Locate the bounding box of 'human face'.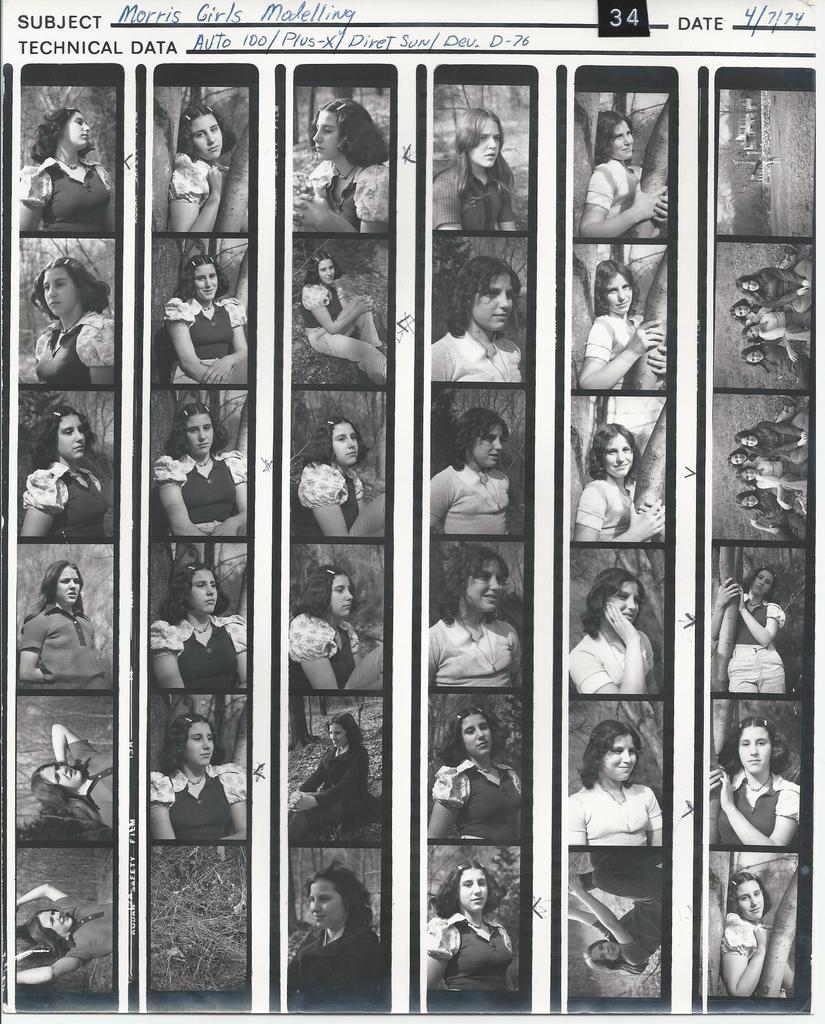
Bounding box: [737, 436, 756, 449].
